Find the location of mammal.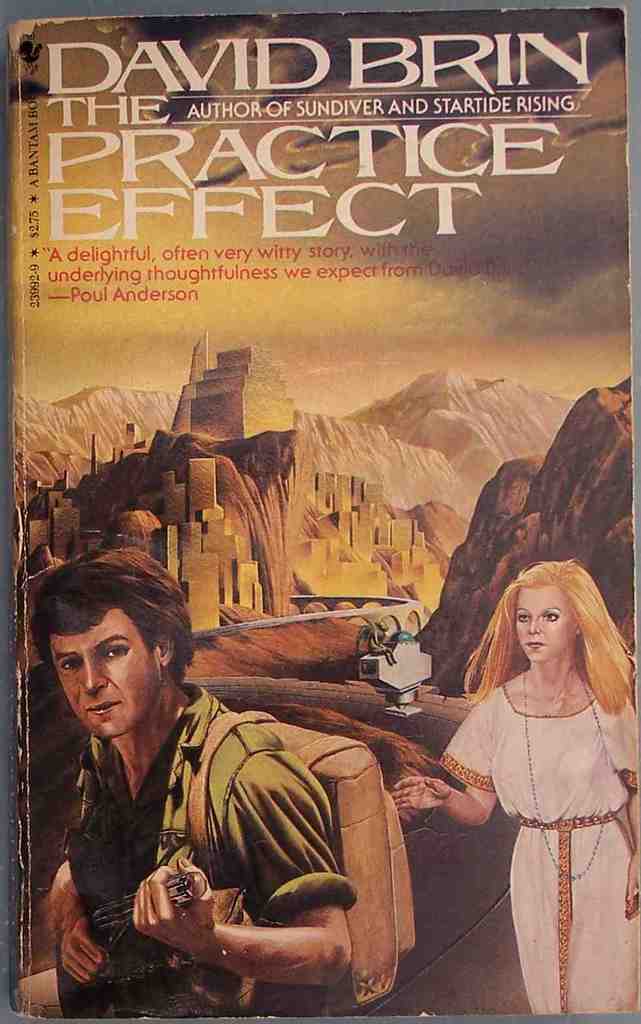
Location: 396/563/640/1009.
